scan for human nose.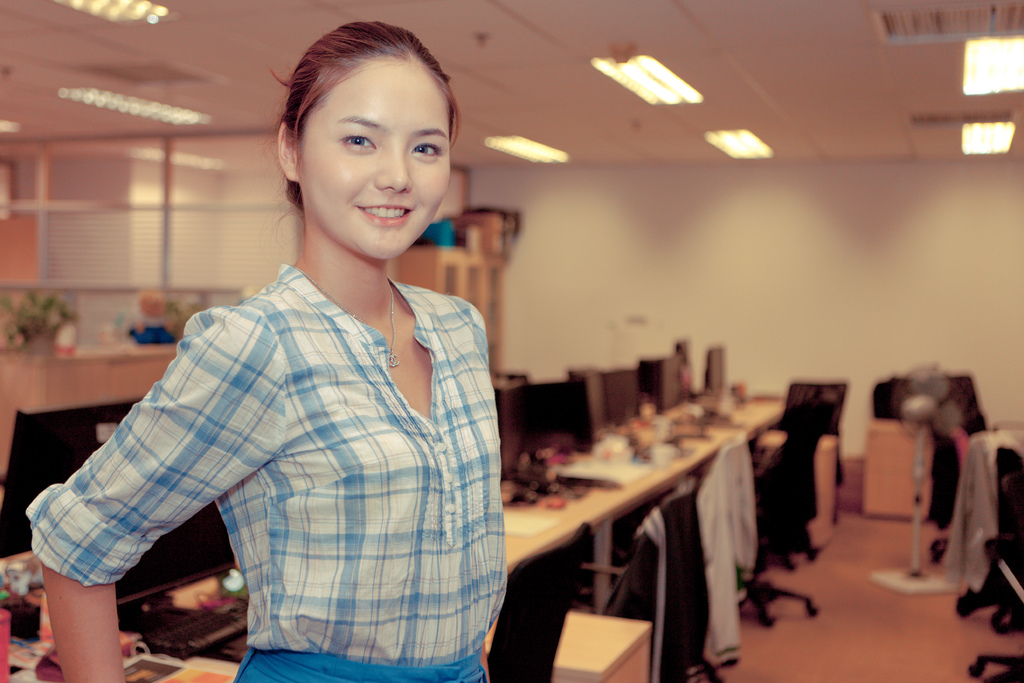
Scan result: detection(378, 145, 412, 190).
